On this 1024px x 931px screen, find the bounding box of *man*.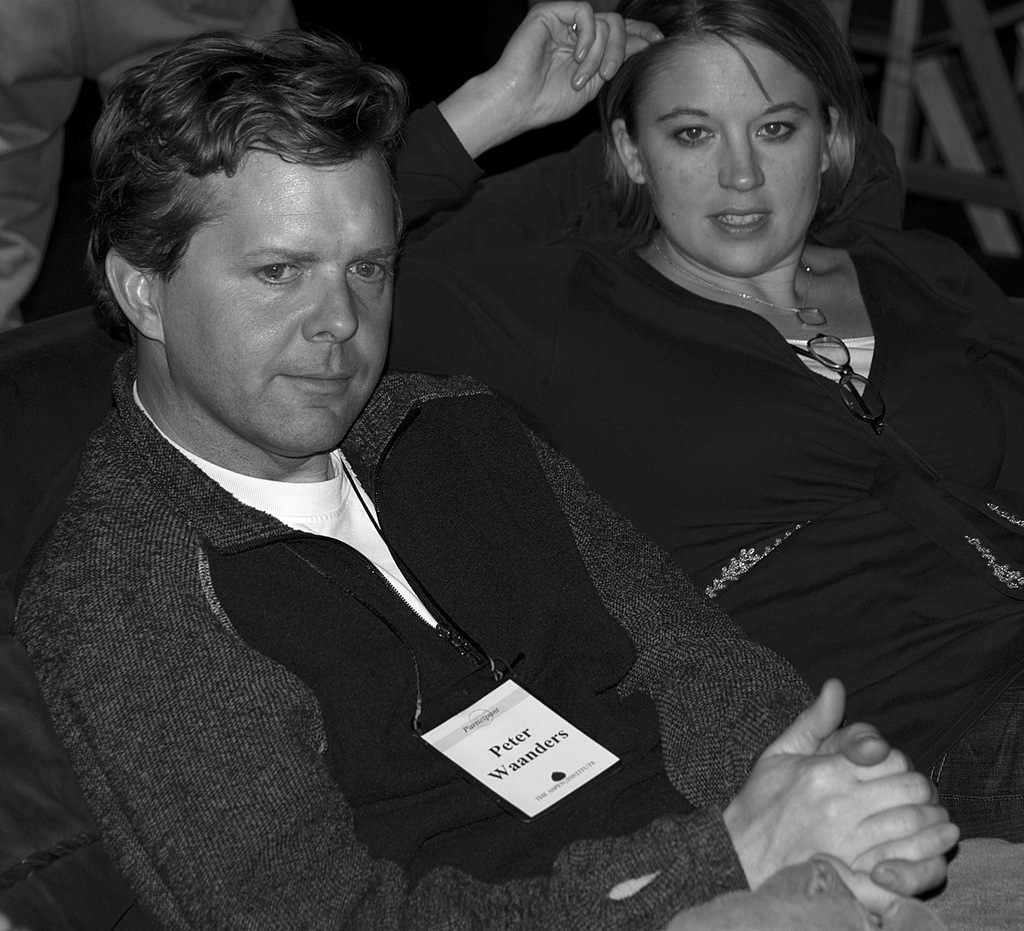
Bounding box: {"left": 15, "top": 33, "right": 1023, "bottom": 930}.
